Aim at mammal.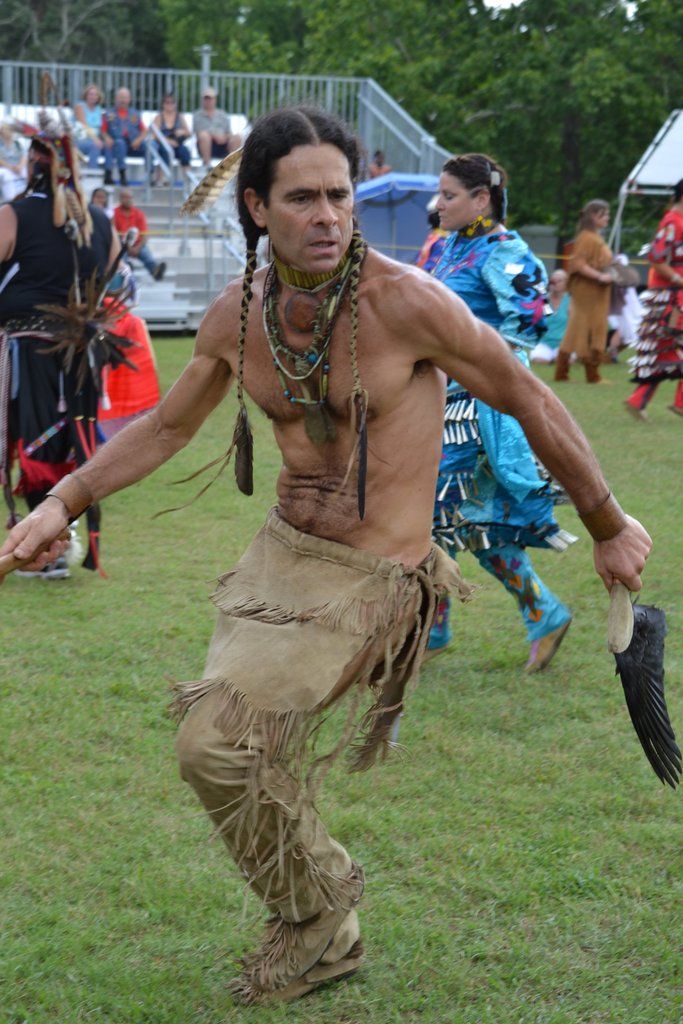
Aimed at bbox=(149, 95, 191, 194).
